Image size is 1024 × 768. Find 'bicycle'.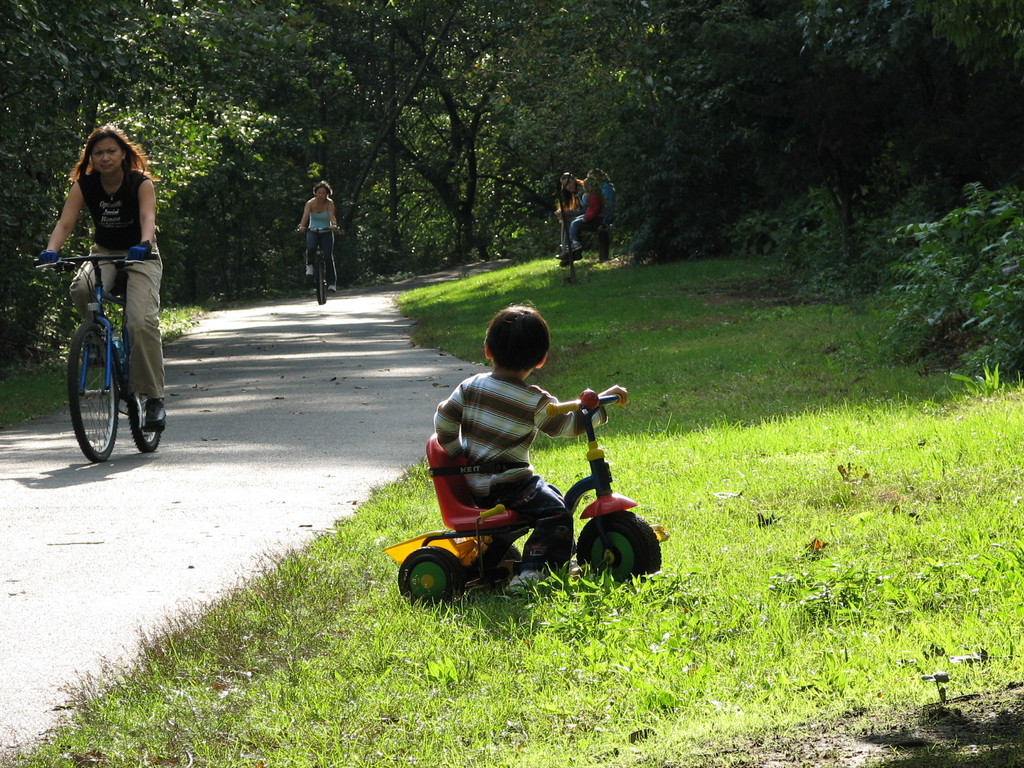
(292, 223, 340, 303).
